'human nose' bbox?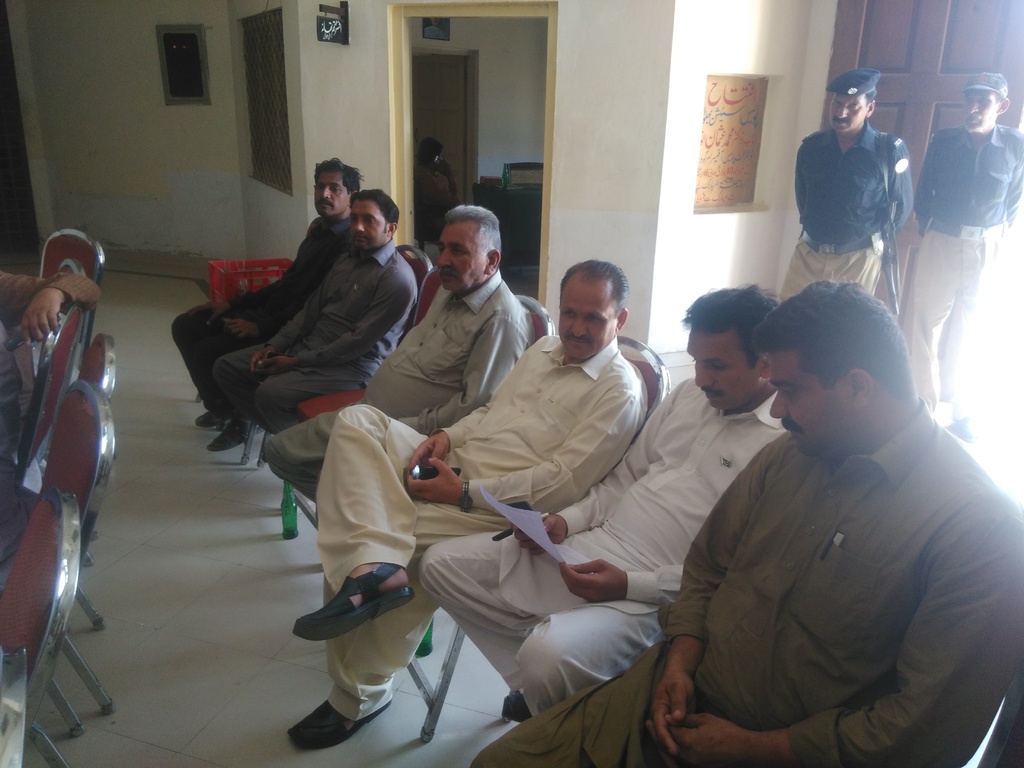
{"left": 321, "top": 186, "right": 330, "bottom": 198}
